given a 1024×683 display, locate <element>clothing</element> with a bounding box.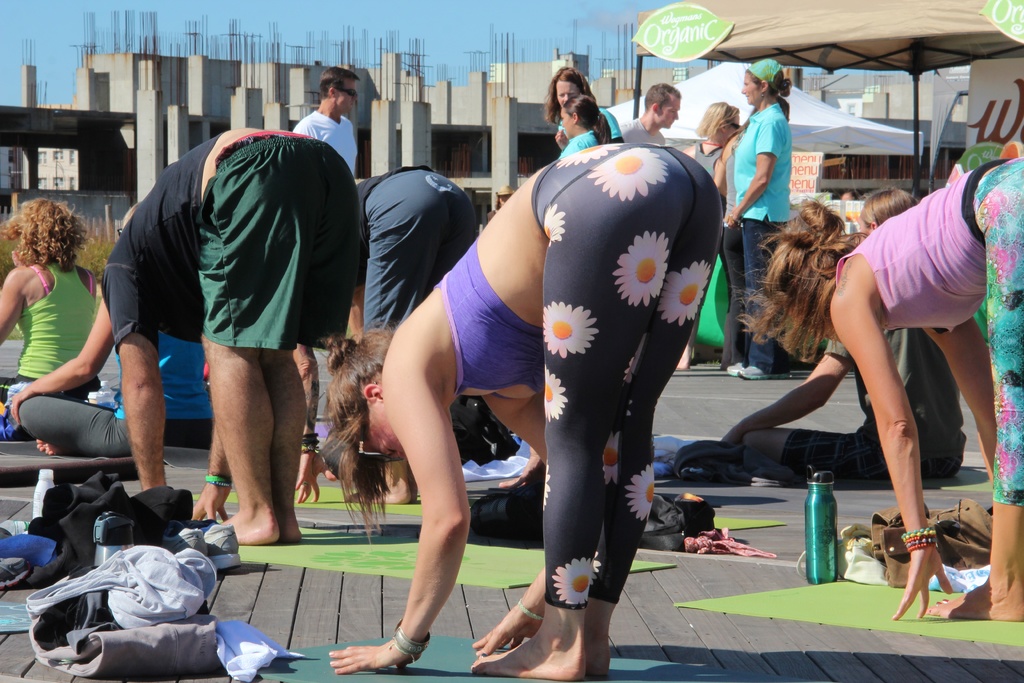
Located: {"left": 554, "top": 128, "right": 596, "bottom": 163}.
